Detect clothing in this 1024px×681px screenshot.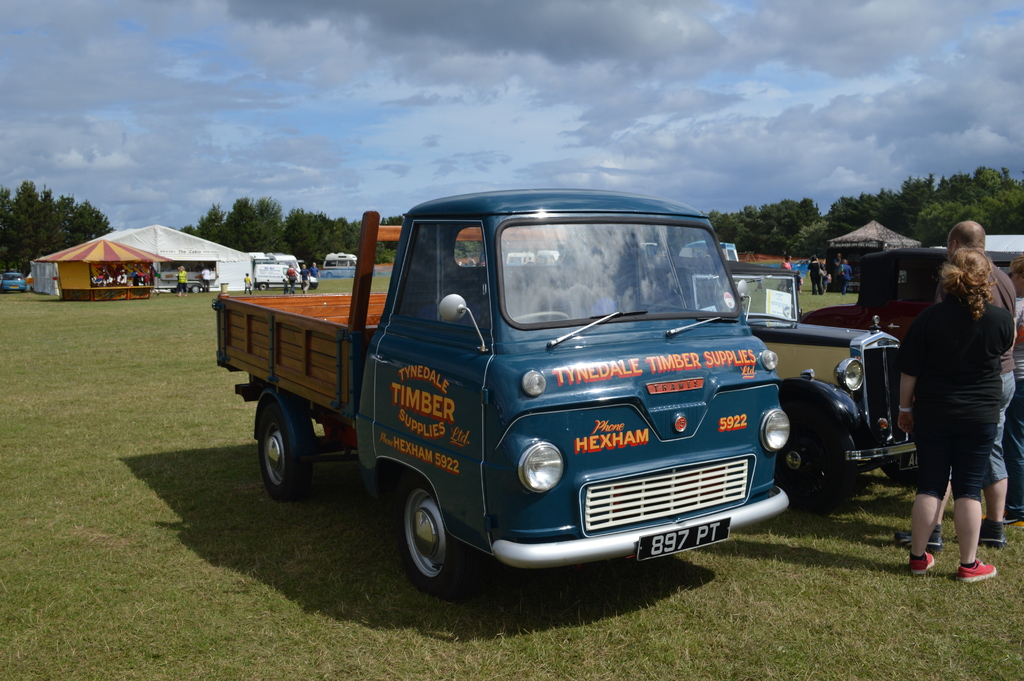
Detection: [805,260,826,295].
